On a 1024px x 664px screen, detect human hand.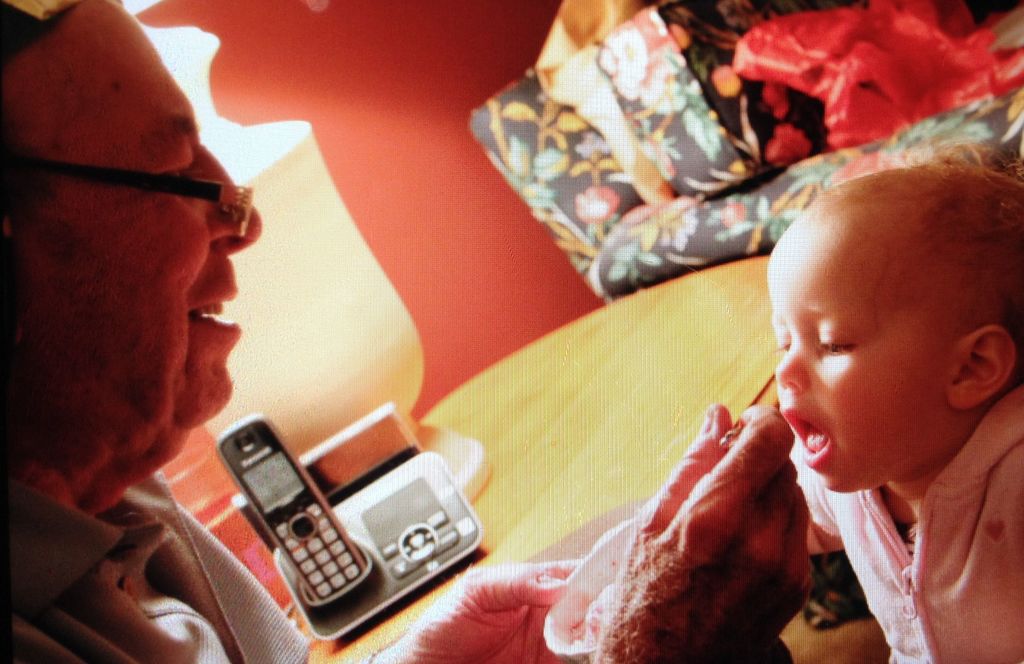
(378, 556, 584, 663).
